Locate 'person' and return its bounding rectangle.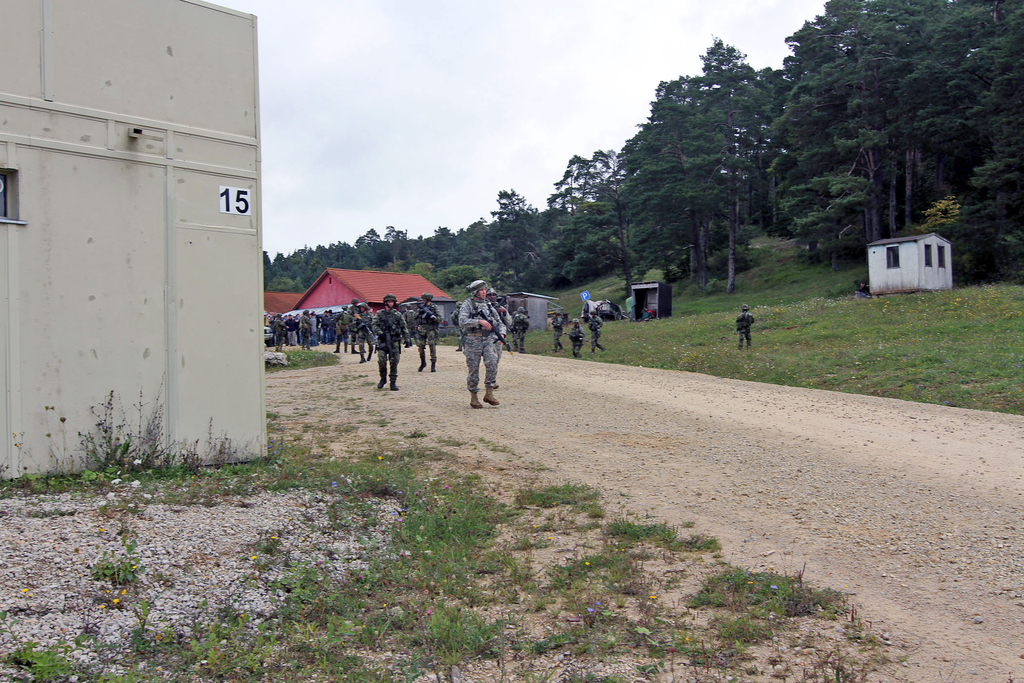
locate(406, 299, 418, 331).
